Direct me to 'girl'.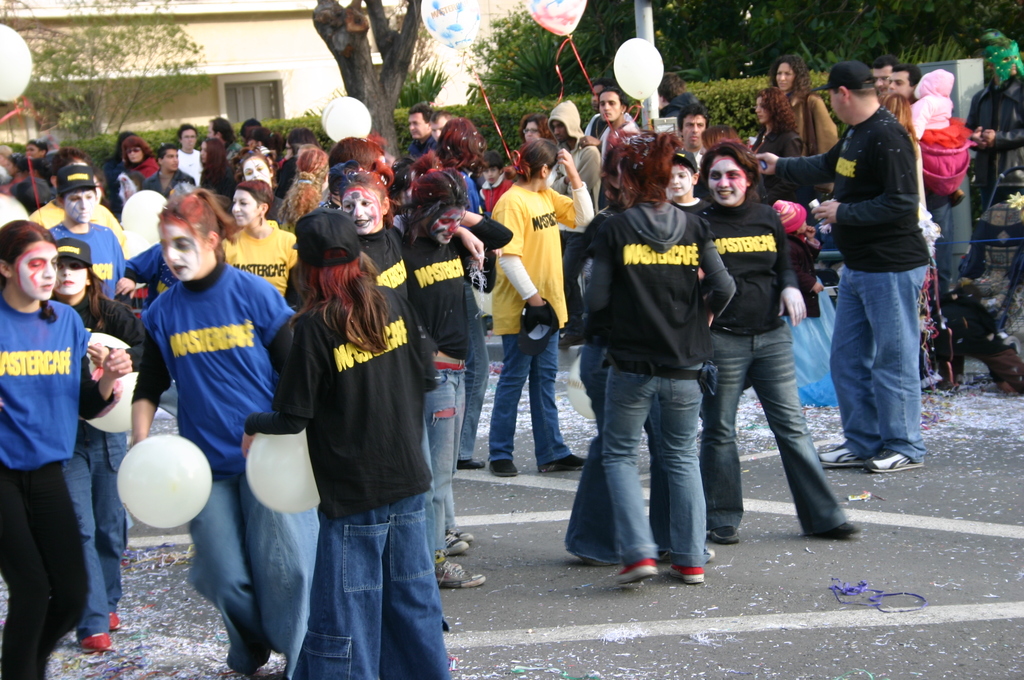
Direction: [left=243, top=210, right=439, bottom=679].
